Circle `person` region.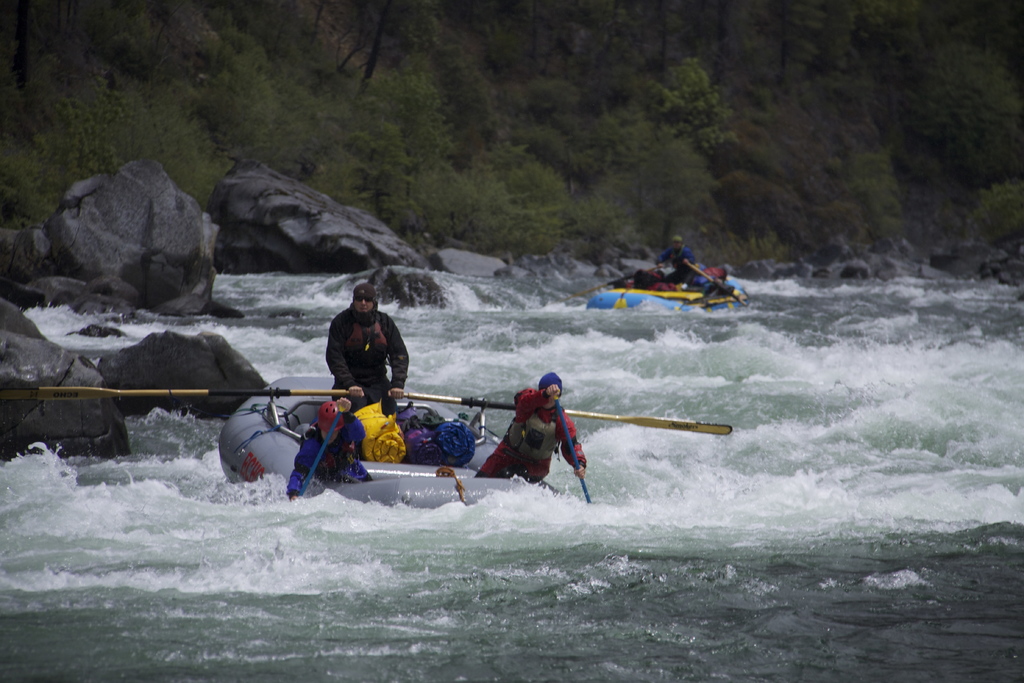
Region: 465 372 593 488.
